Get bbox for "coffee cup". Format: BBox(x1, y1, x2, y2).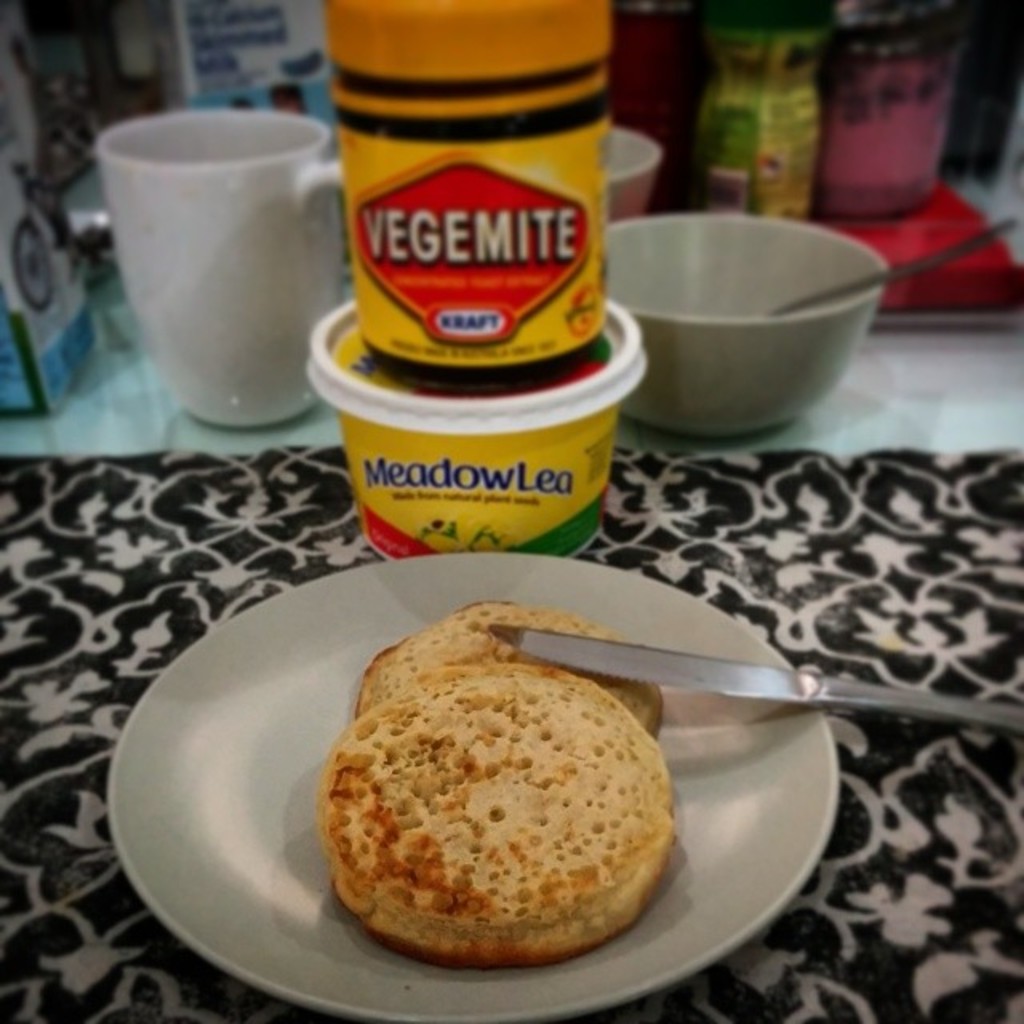
BBox(86, 106, 352, 424).
